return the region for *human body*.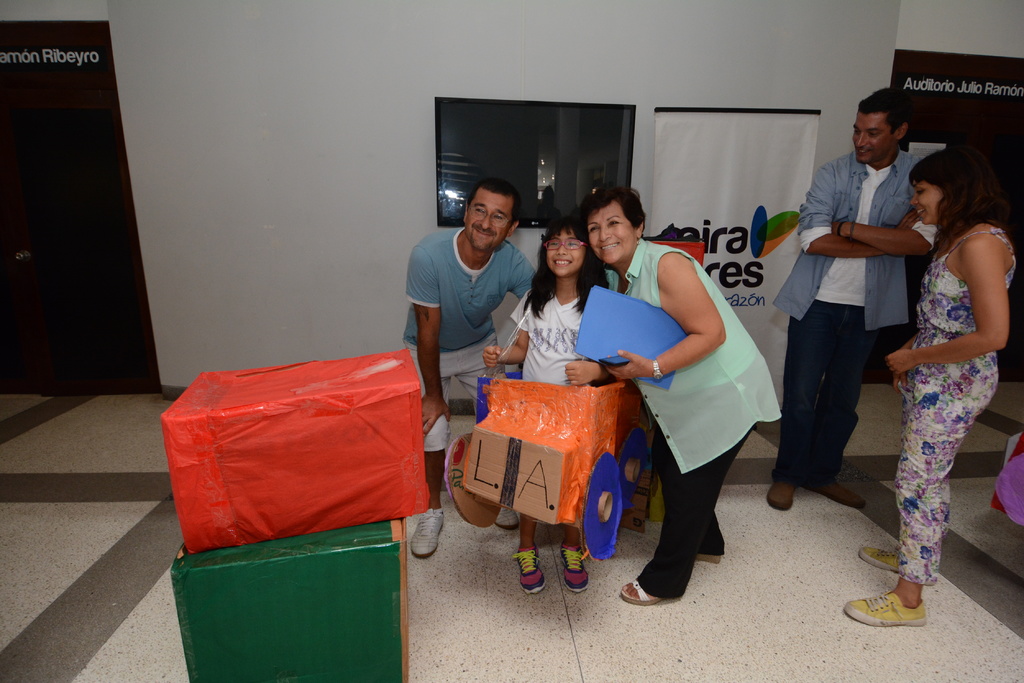
(762,150,940,515).
